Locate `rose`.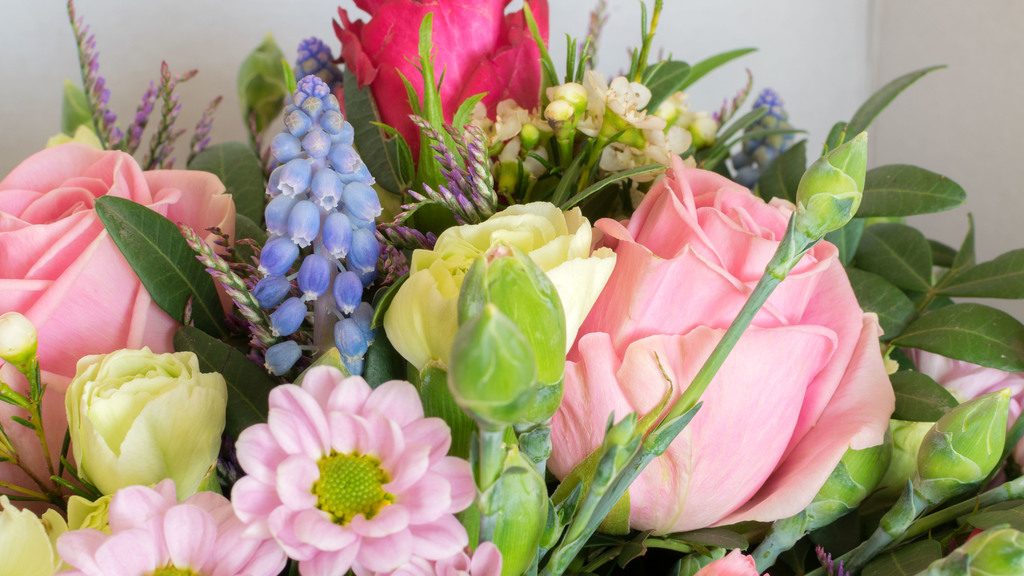
Bounding box: x1=547 y1=146 x2=896 y2=532.
